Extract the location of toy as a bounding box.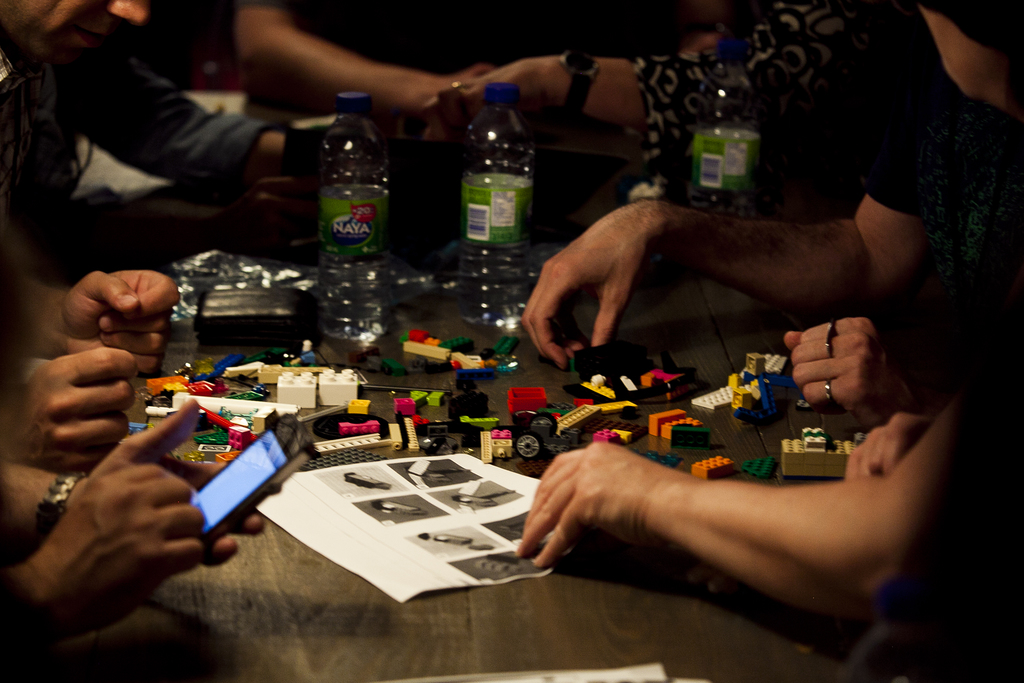
x1=479 y1=432 x2=493 y2=463.
